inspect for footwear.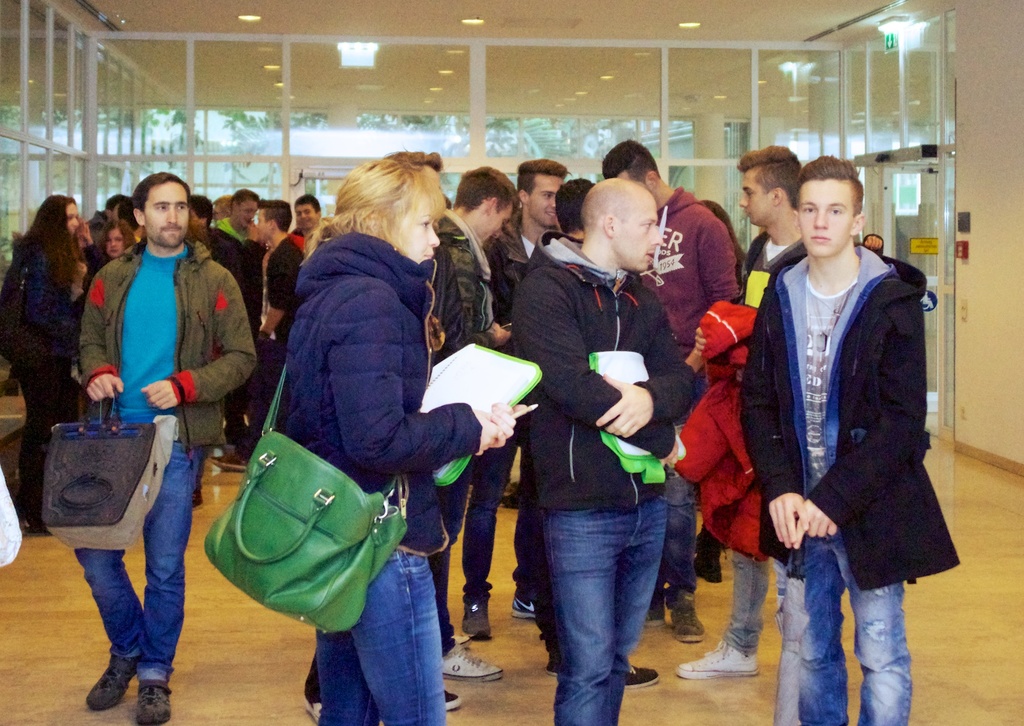
Inspection: [79, 626, 157, 711].
